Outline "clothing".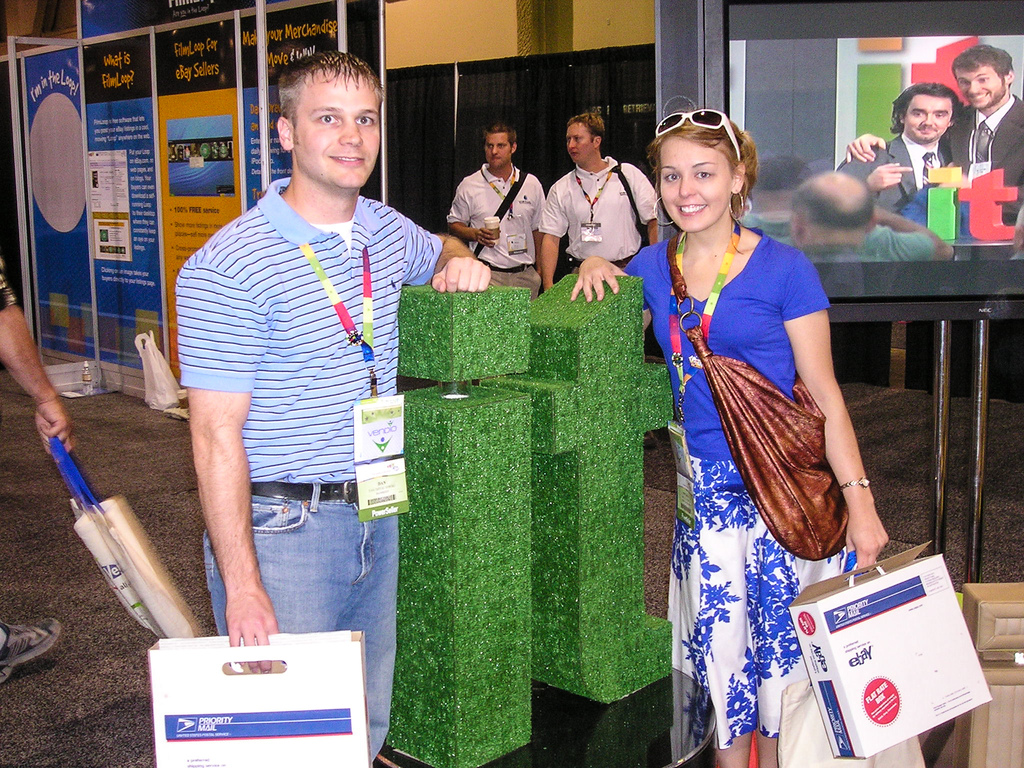
Outline: [x1=534, y1=152, x2=664, y2=273].
